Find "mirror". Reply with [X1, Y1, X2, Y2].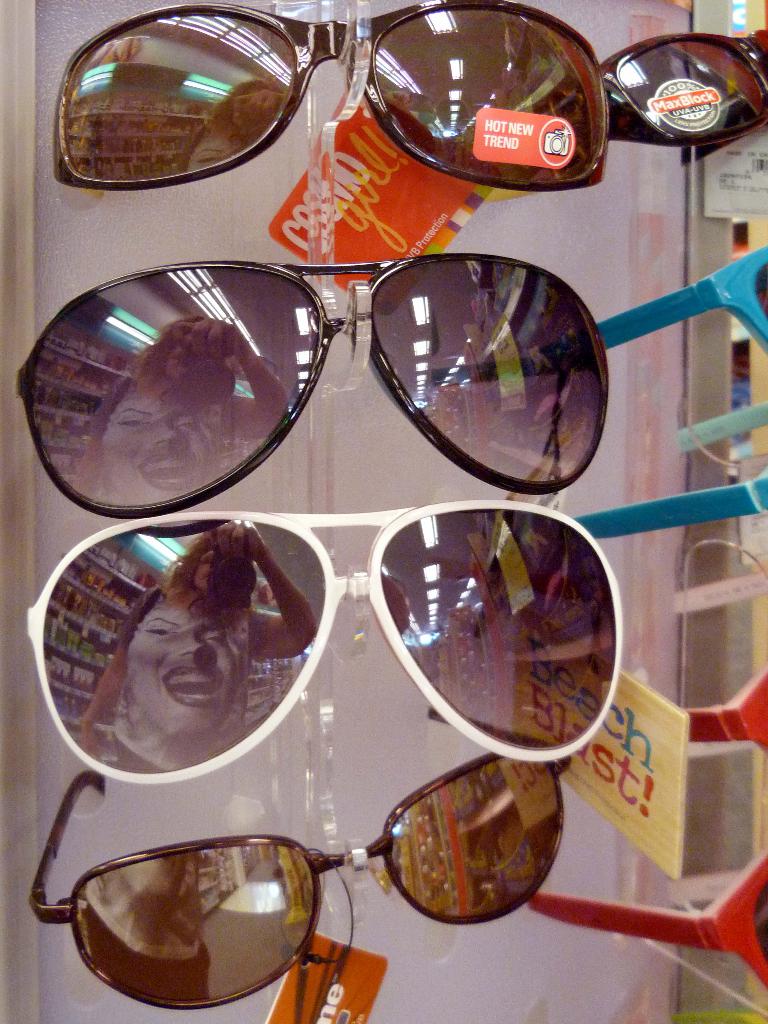
[757, 888, 767, 965].
